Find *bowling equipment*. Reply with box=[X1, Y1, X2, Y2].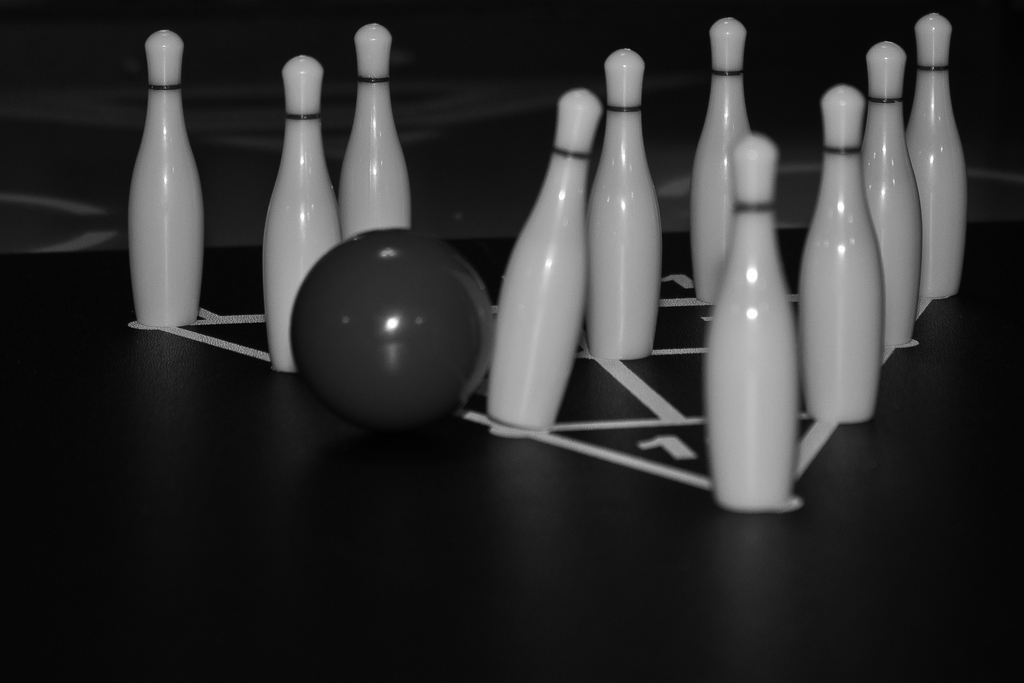
box=[485, 85, 606, 436].
